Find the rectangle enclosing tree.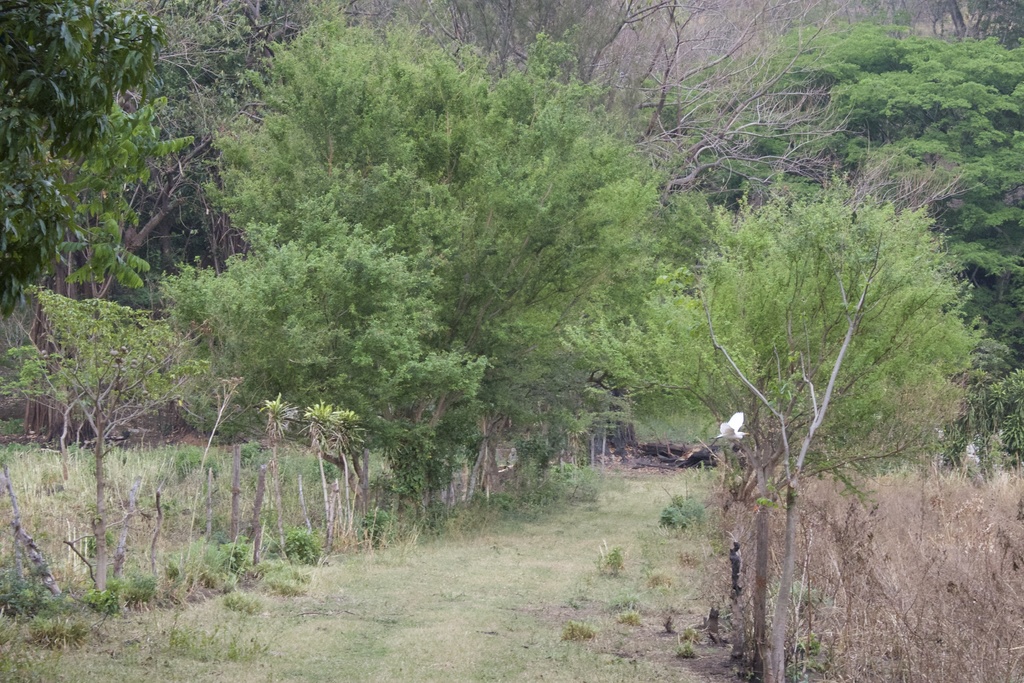
(564,175,1002,682).
